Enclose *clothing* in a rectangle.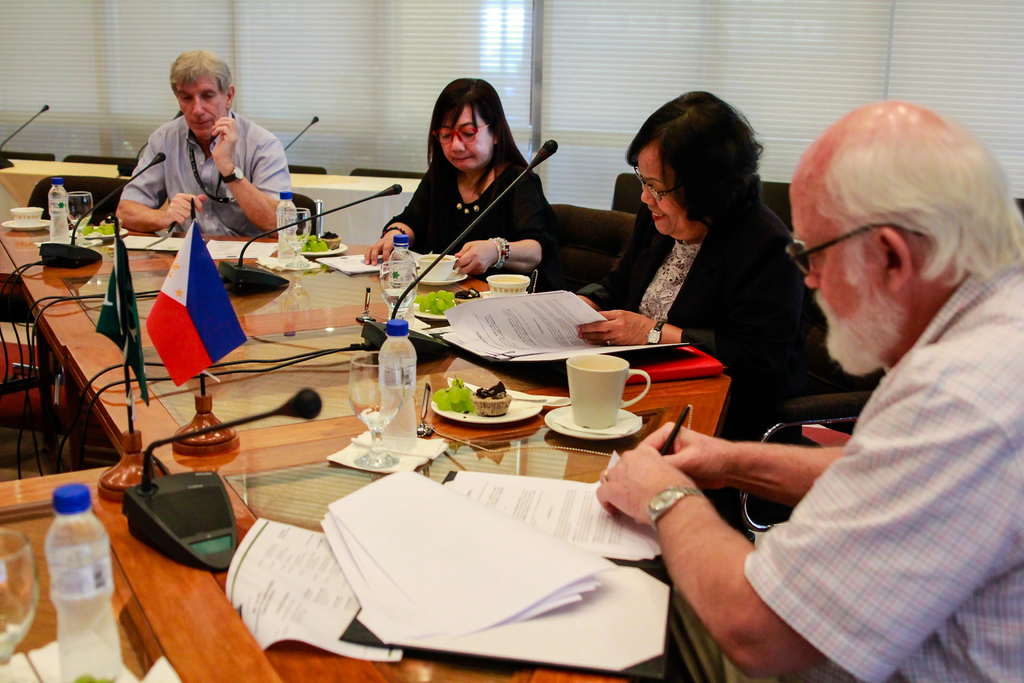
{"left": 717, "top": 206, "right": 1020, "bottom": 672}.
